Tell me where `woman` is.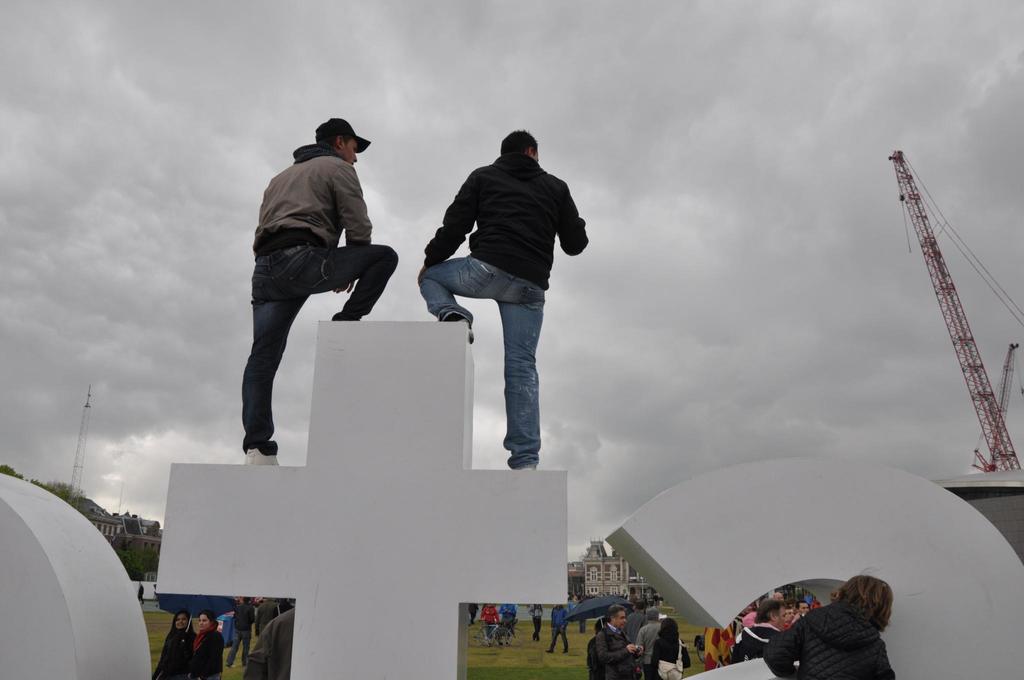
`woman` is at 189 603 224 679.
